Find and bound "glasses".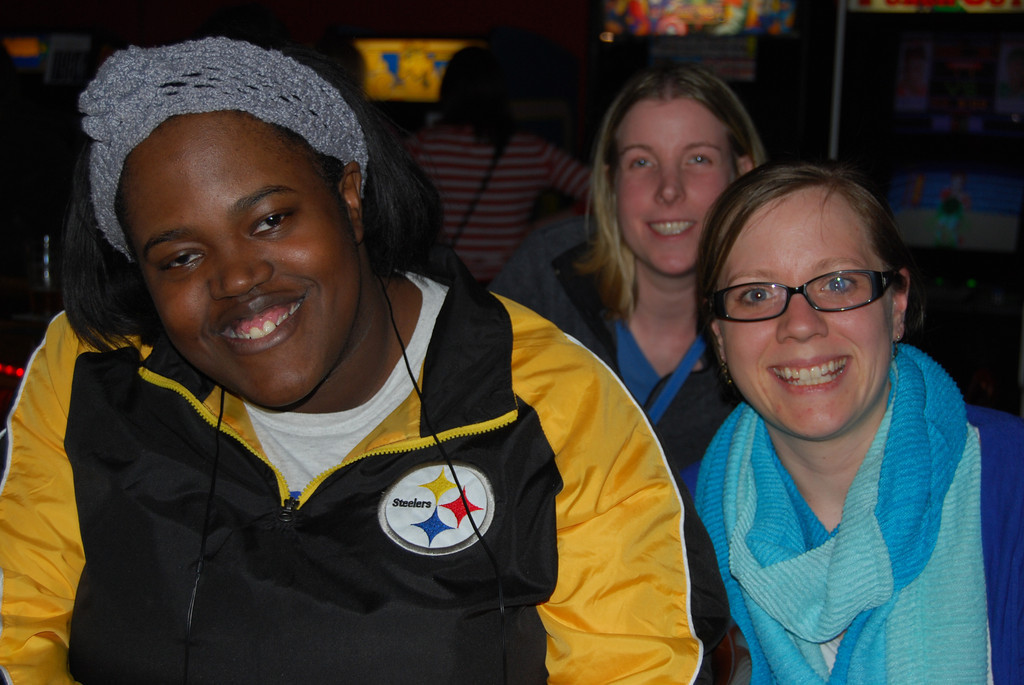
Bound: (x1=724, y1=262, x2=912, y2=326).
